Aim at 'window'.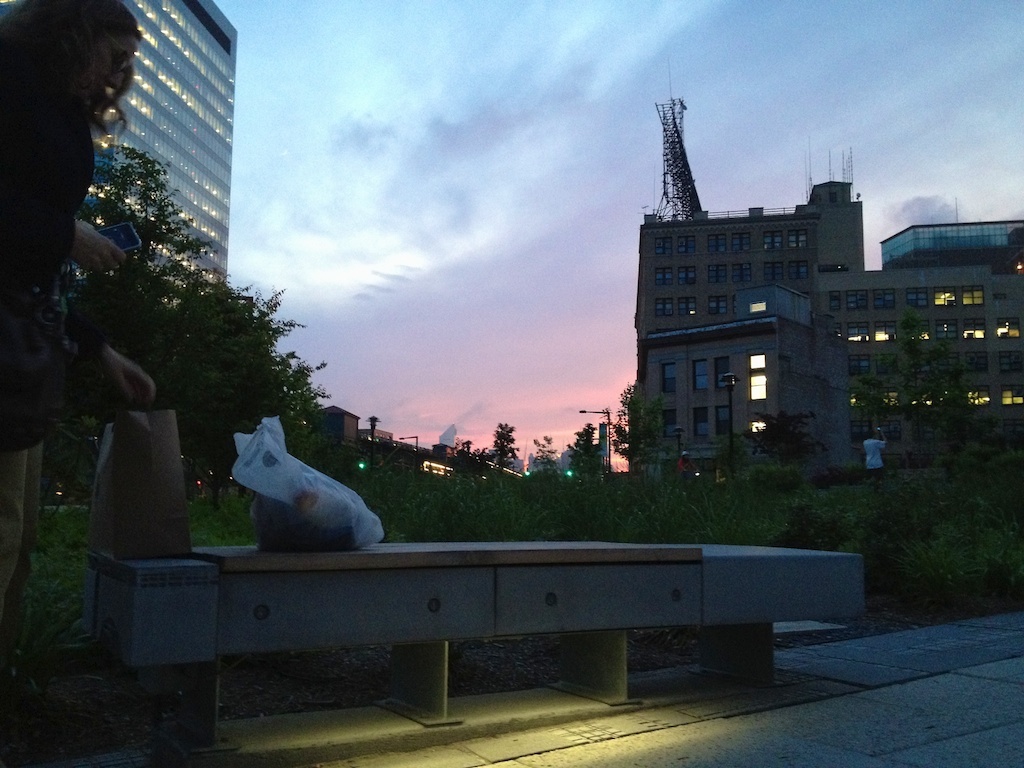
Aimed at box(1002, 350, 1023, 371).
